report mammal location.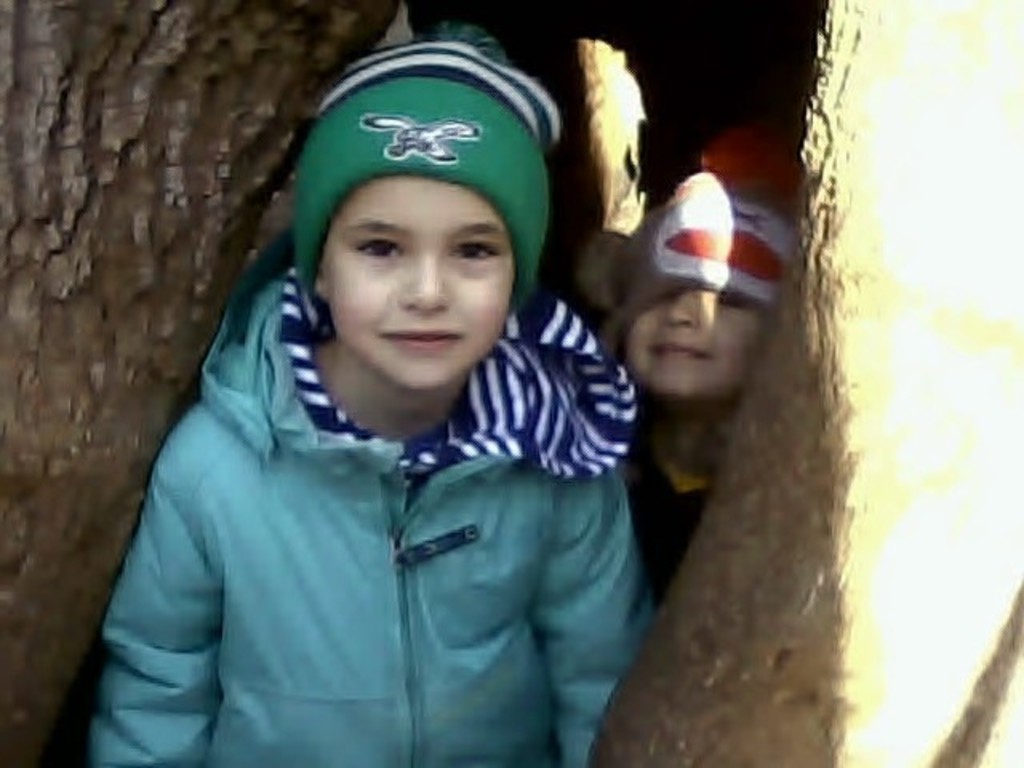
Report: 72:61:728:734.
